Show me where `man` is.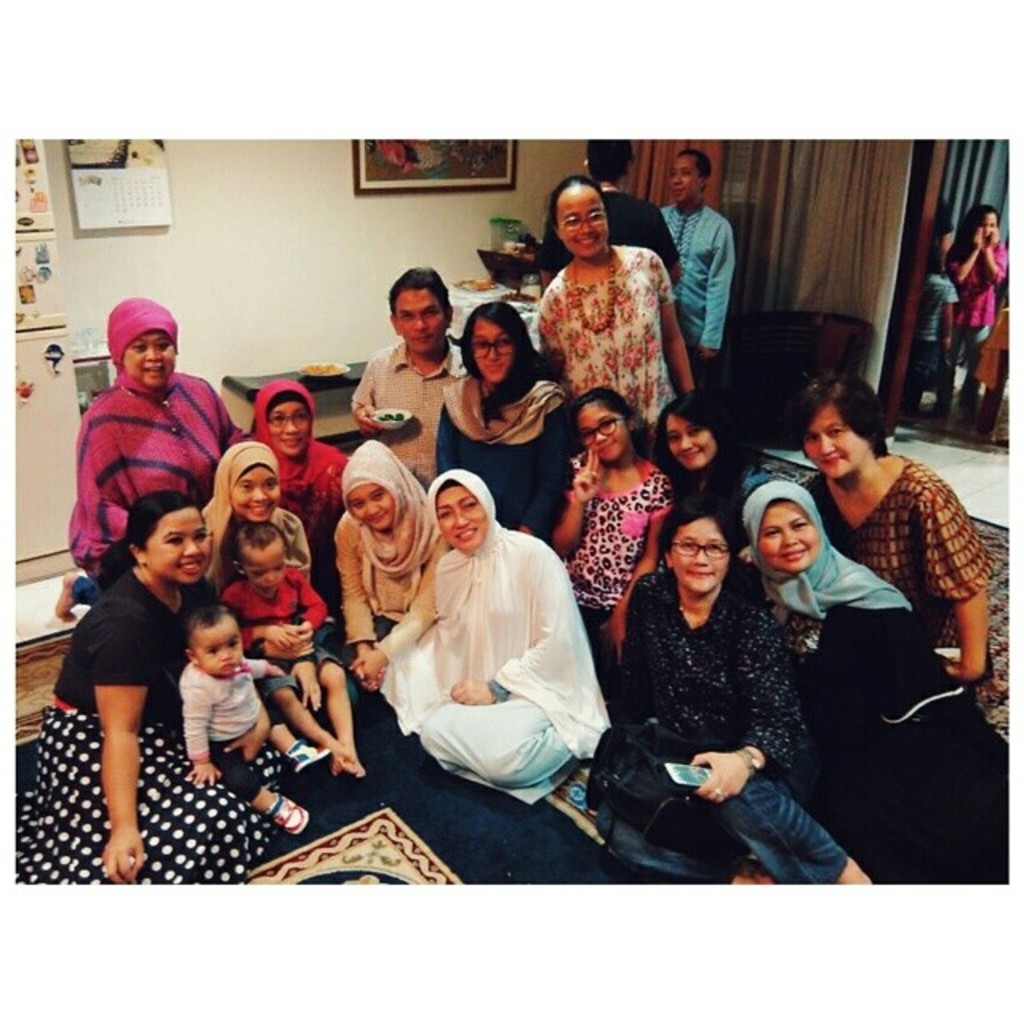
`man` is at {"x1": 352, "y1": 270, "x2": 461, "y2": 478}.
